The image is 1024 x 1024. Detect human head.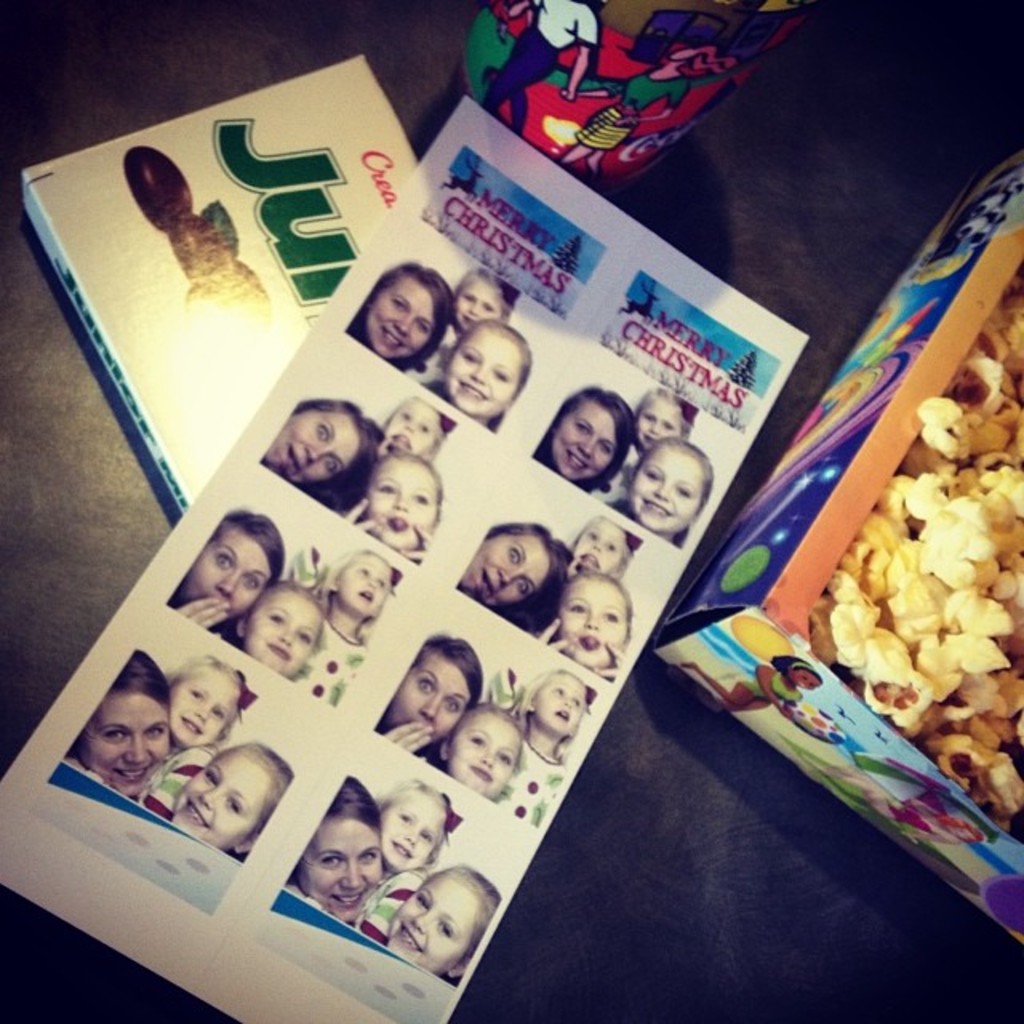
Detection: {"x1": 77, "y1": 642, "x2": 178, "y2": 794}.
